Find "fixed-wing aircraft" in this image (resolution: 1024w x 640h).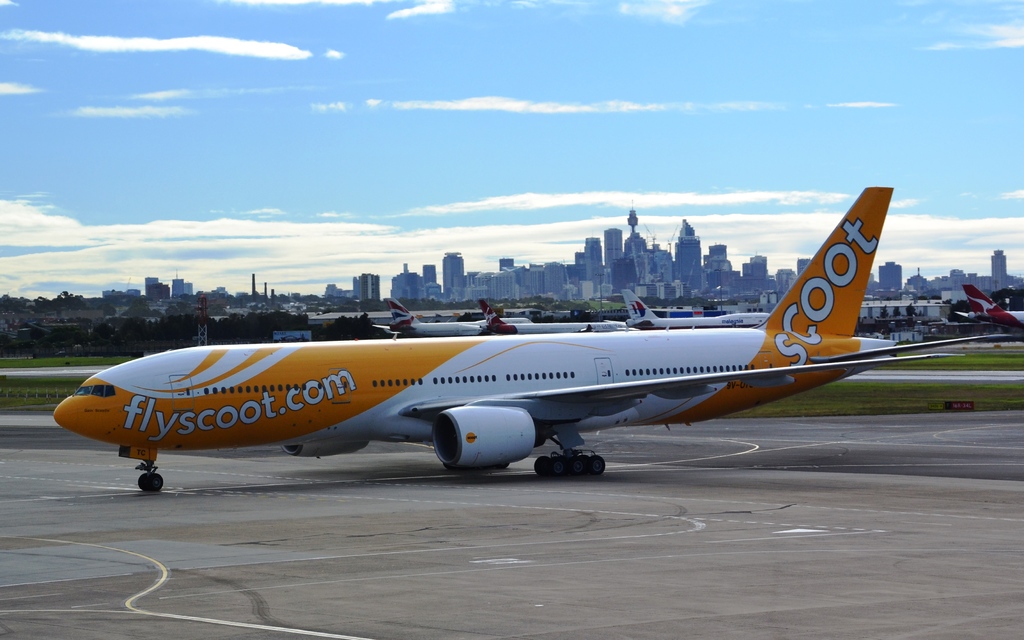
select_region(385, 299, 480, 340).
